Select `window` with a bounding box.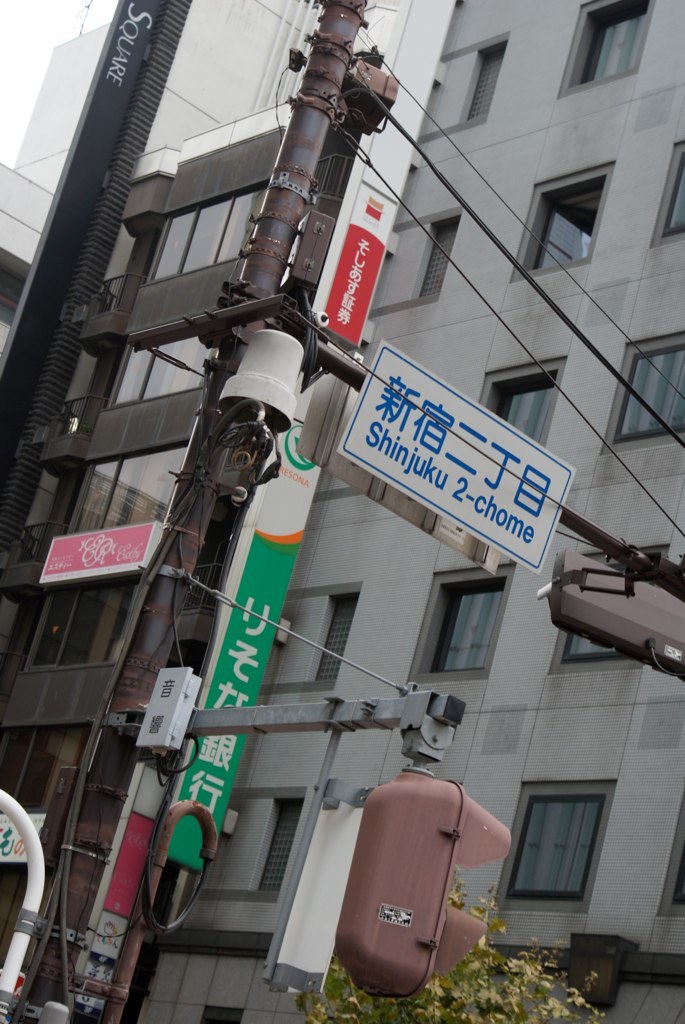
261:583:362:691.
